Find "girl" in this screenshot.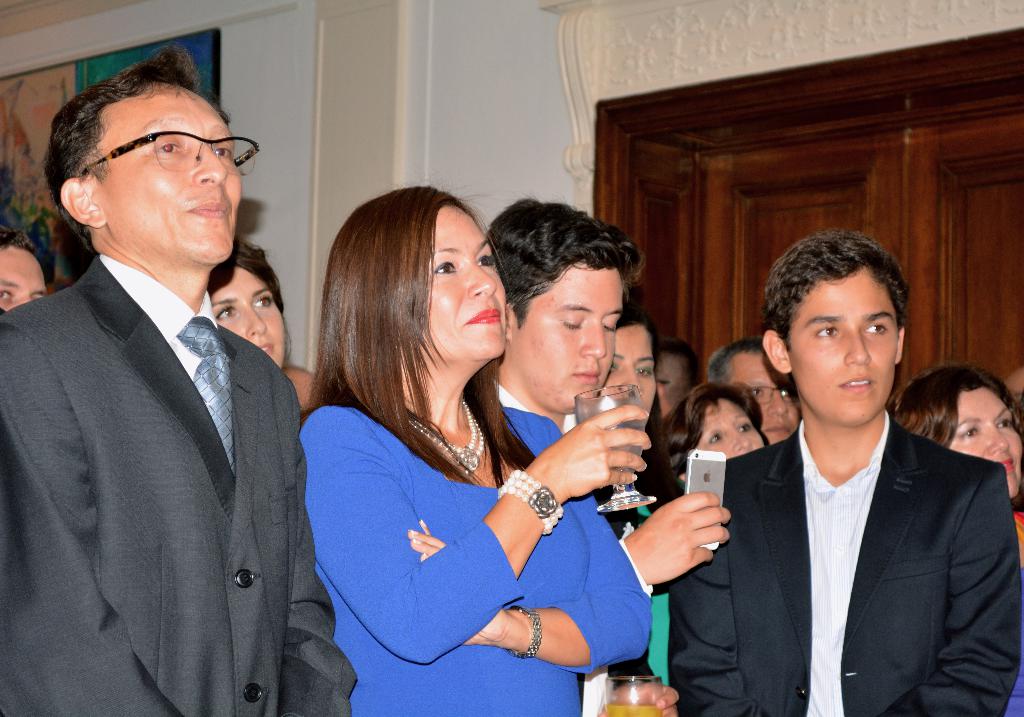
The bounding box for "girl" is box=[200, 235, 302, 404].
